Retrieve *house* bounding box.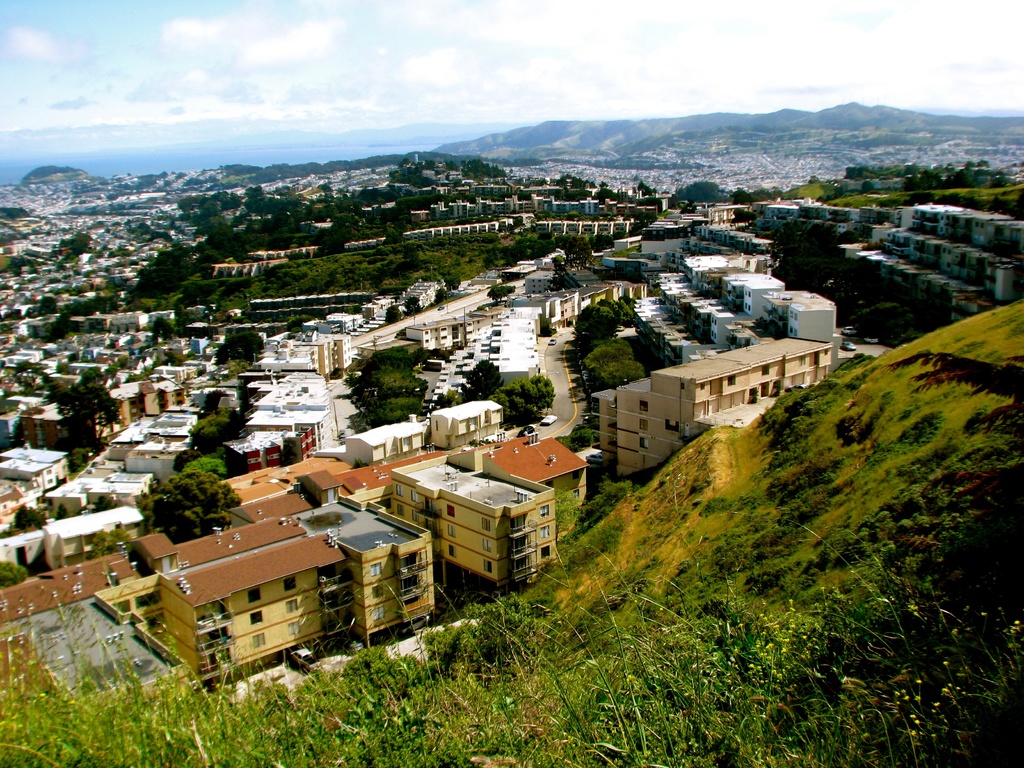
Bounding box: <box>72,343,104,362</box>.
